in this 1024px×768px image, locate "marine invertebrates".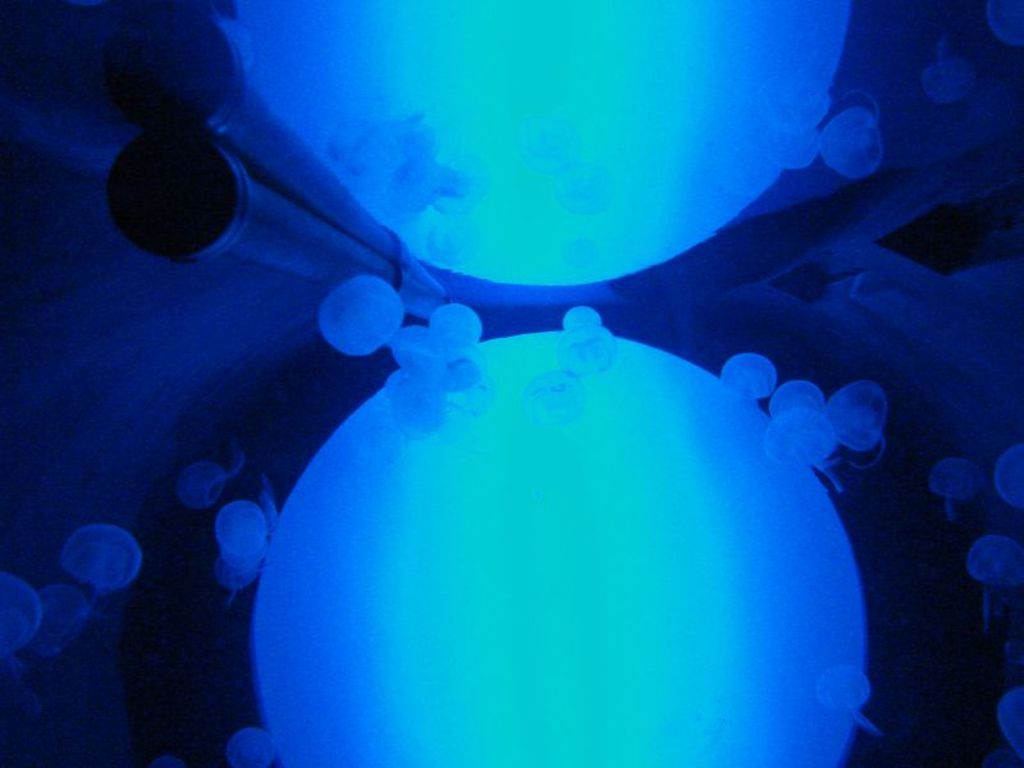
Bounding box: [934, 457, 988, 522].
